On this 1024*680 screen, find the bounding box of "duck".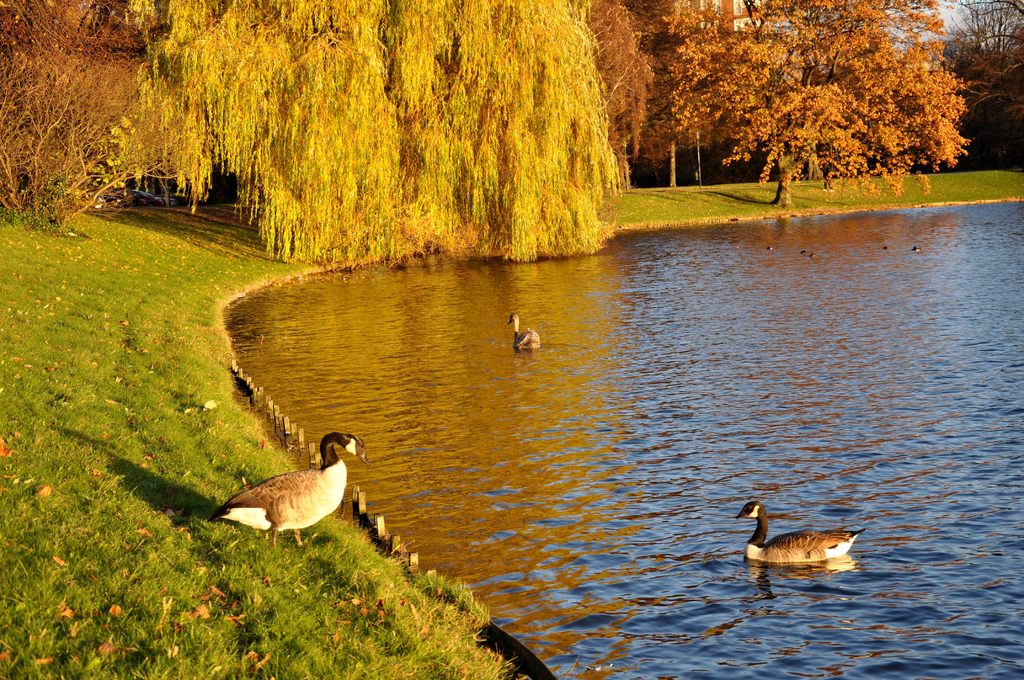
Bounding box: region(504, 309, 546, 353).
